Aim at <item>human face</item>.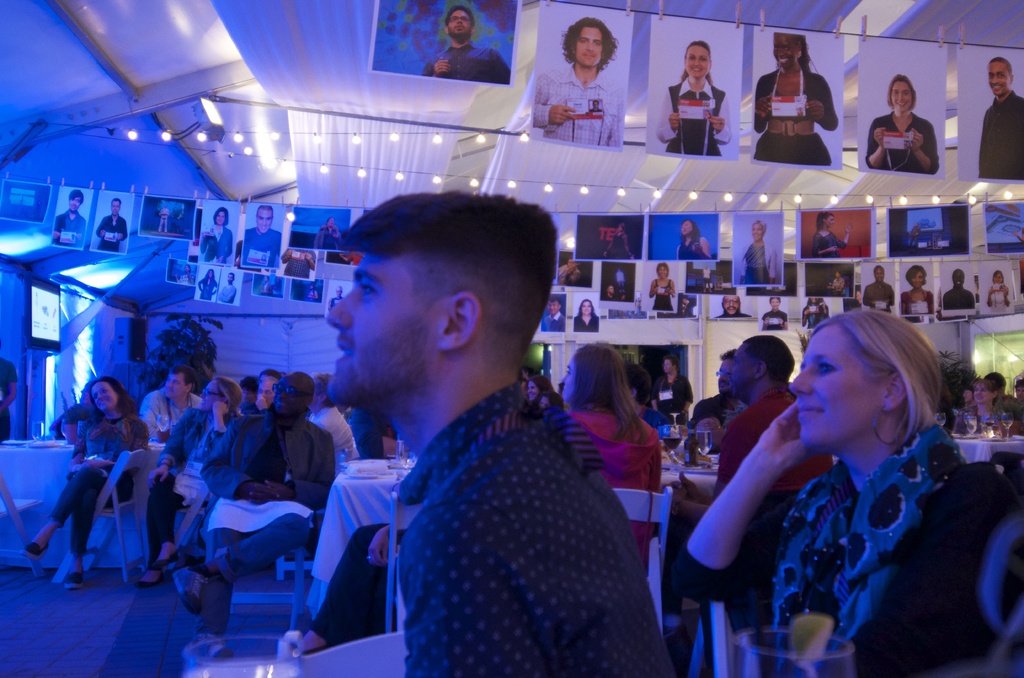
Aimed at box=[986, 59, 1012, 97].
